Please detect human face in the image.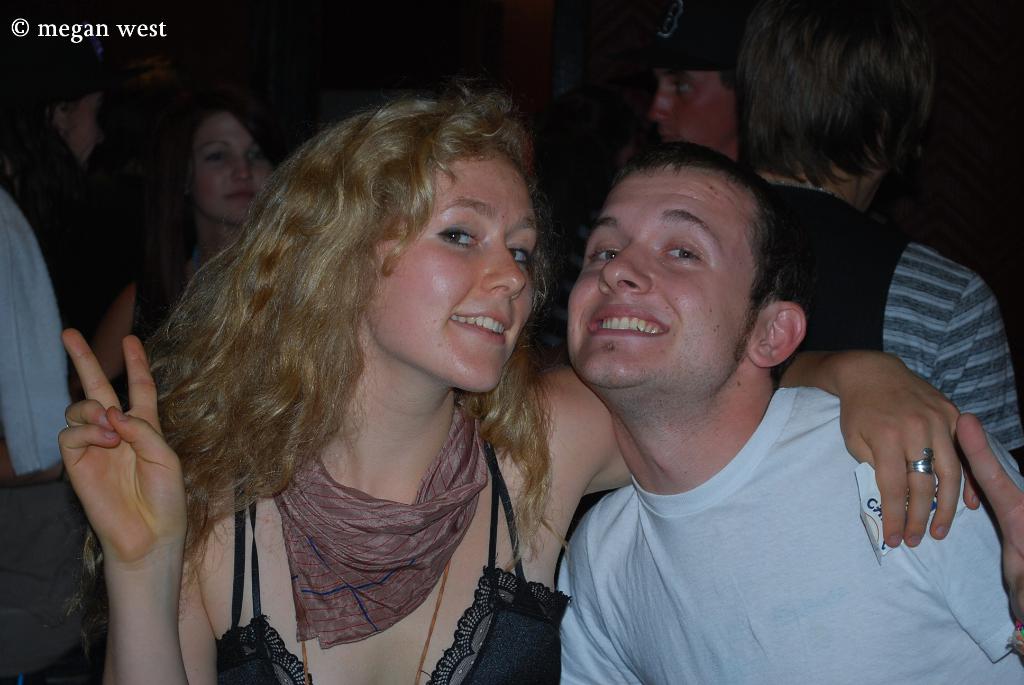
BBox(566, 161, 763, 397).
